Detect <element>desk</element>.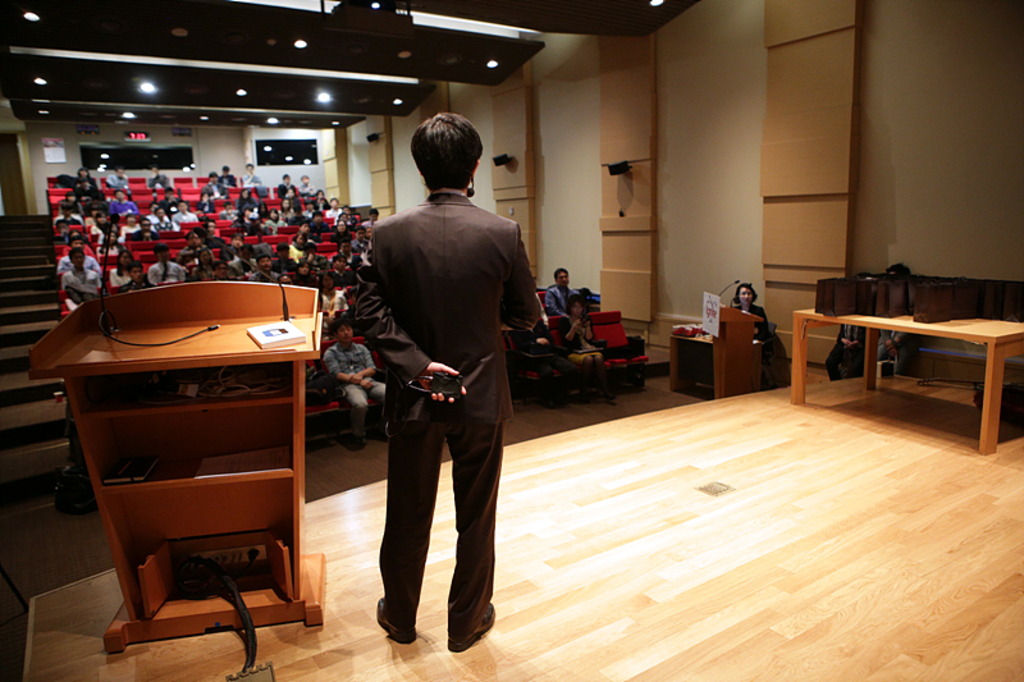
Detected at <box>794,301,1023,456</box>.
